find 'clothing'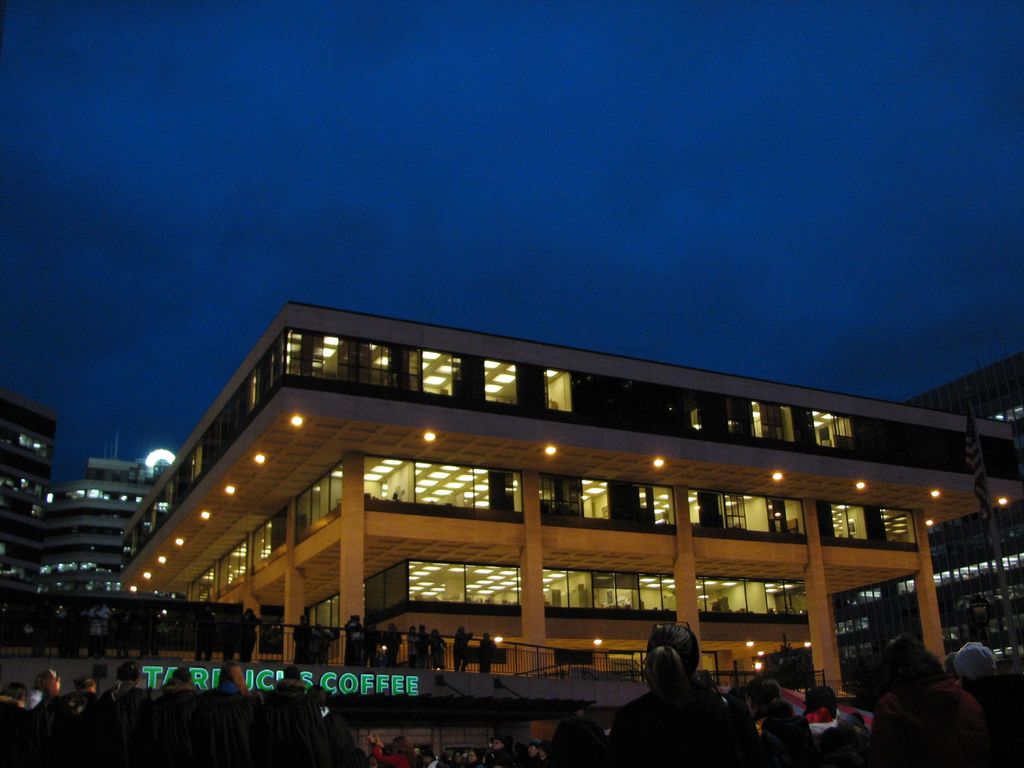
<bbox>605, 678, 747, 767</bbox>
